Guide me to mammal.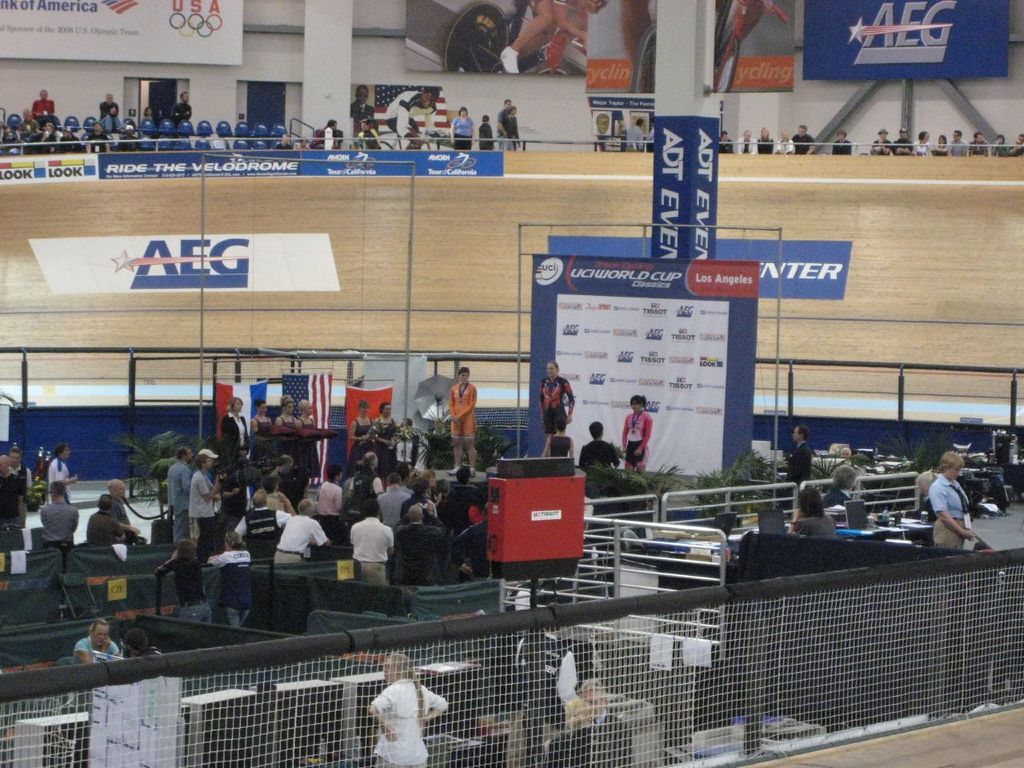
Guidance: <region>82, 490, 120, 542</region>.
